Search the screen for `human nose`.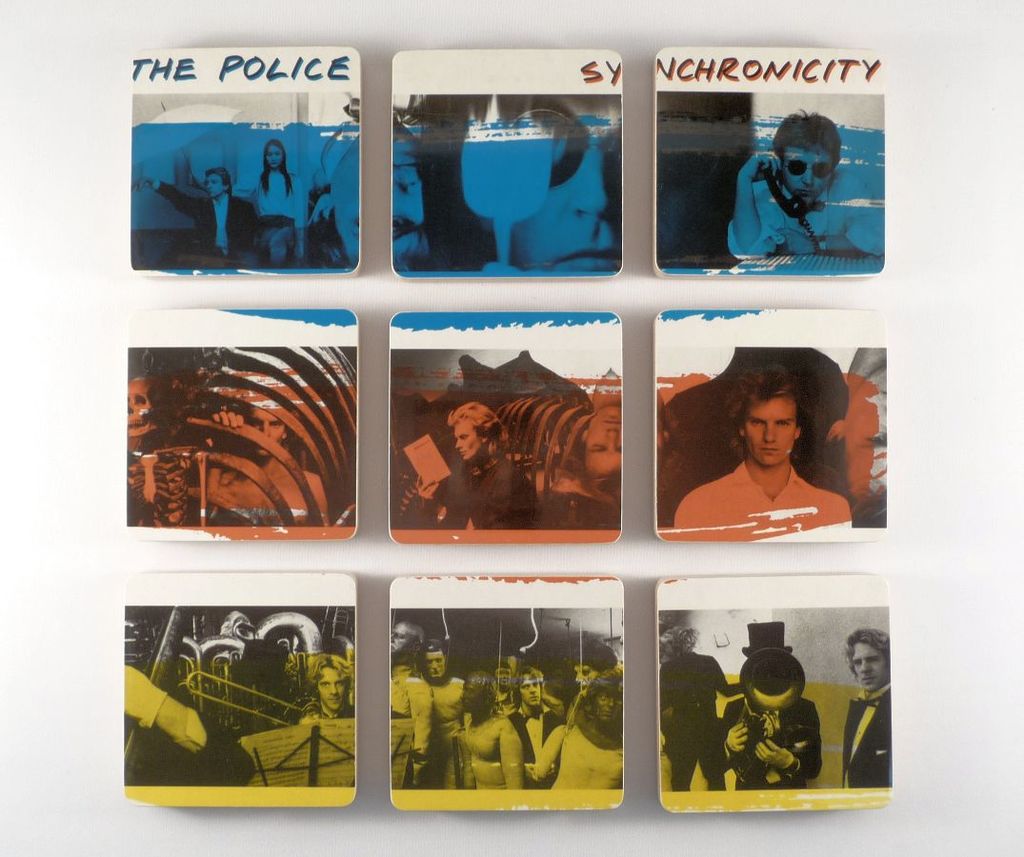
Found at pyautogui.locateOnScreen(501, 674, 507, 682).
